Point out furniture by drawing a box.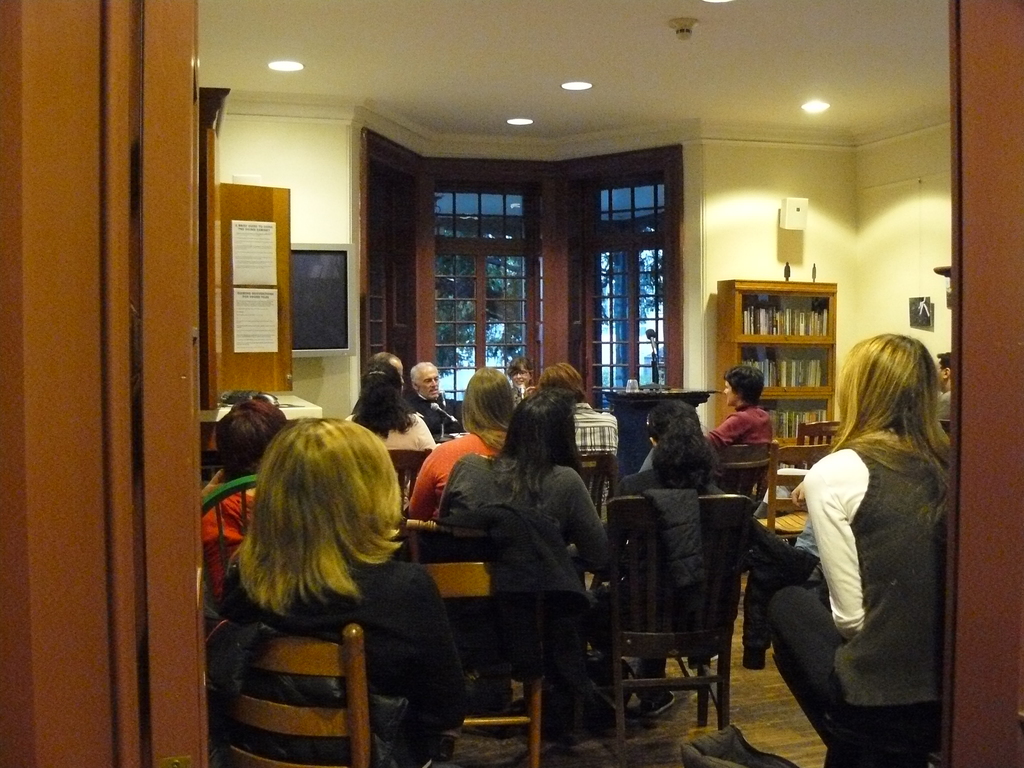
611 494 756 767.
